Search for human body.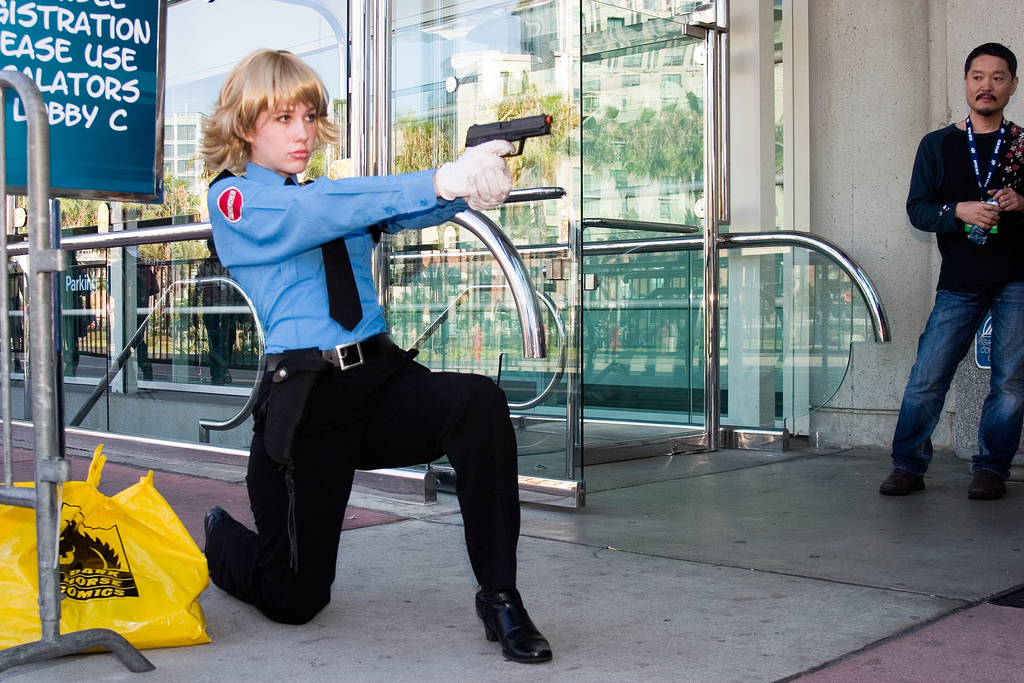
Found at <region>876, 38, 1022, 504</region>.
